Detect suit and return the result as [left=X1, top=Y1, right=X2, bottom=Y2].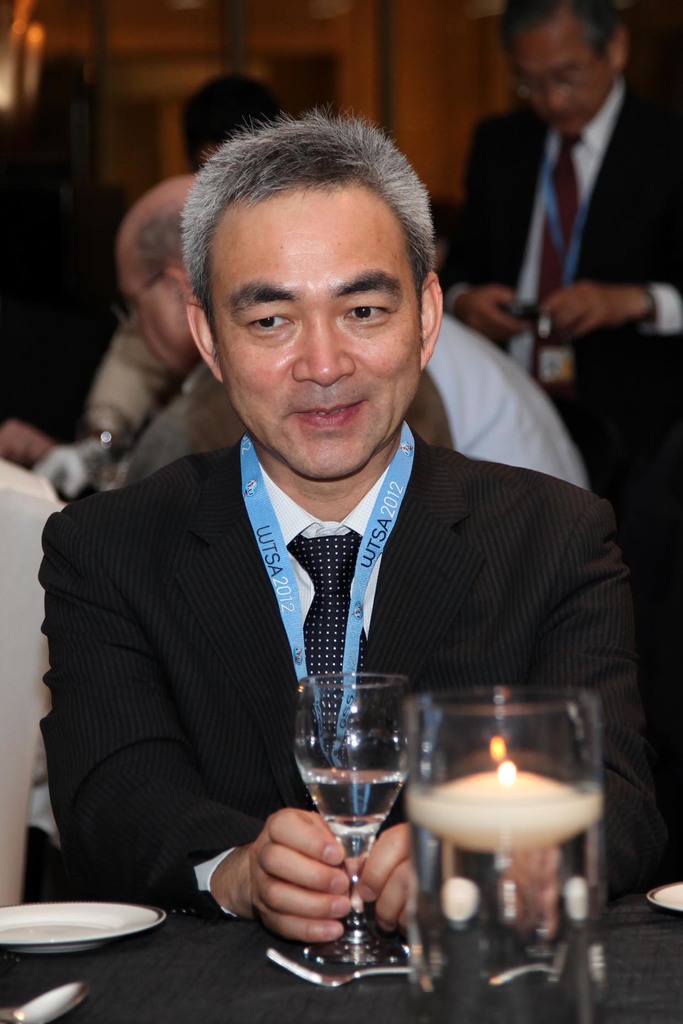
[left=33, top=422, right=680, bottom=926].
